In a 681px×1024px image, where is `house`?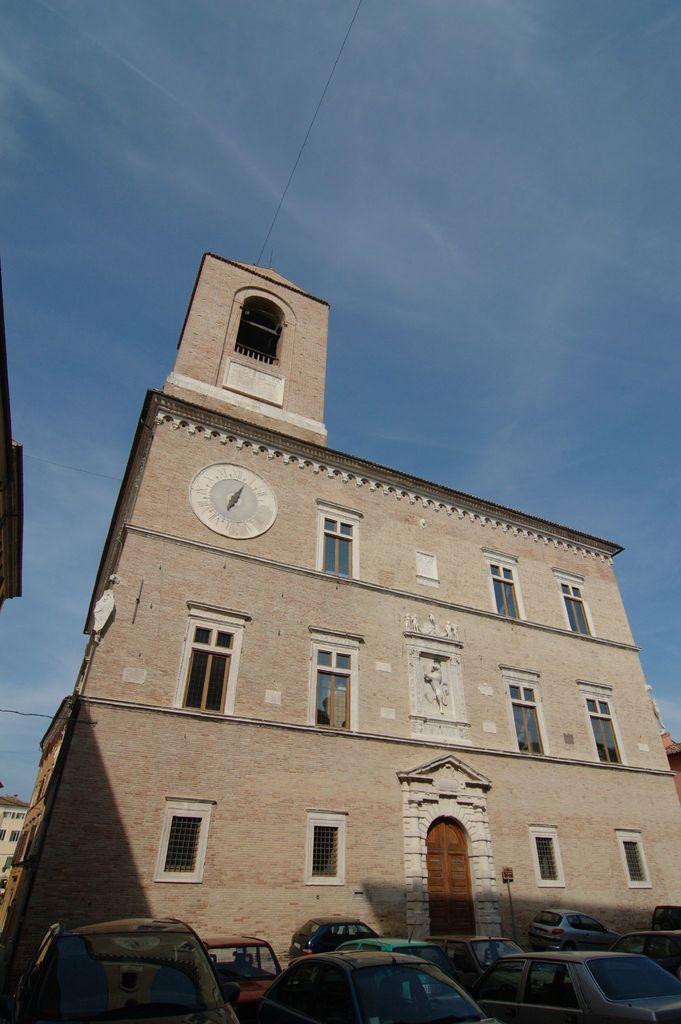
l=0, t=251, r=680, b=1022.
